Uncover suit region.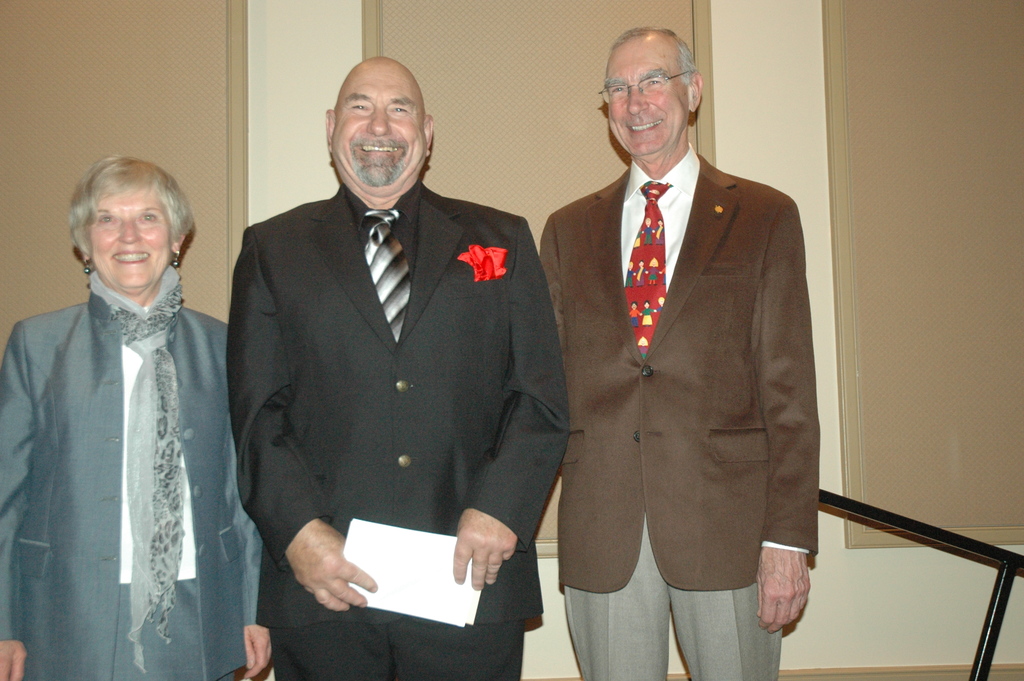
Uncovered: (227,184,568,680).
